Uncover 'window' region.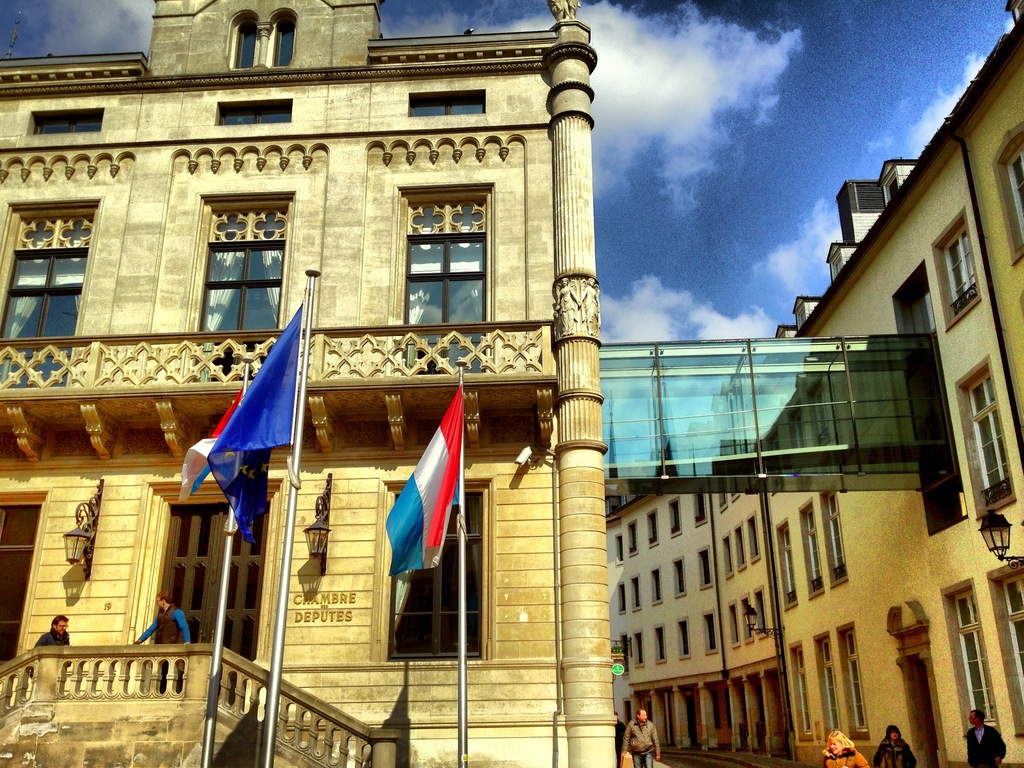
Uncovered: 266 6 300 63.
